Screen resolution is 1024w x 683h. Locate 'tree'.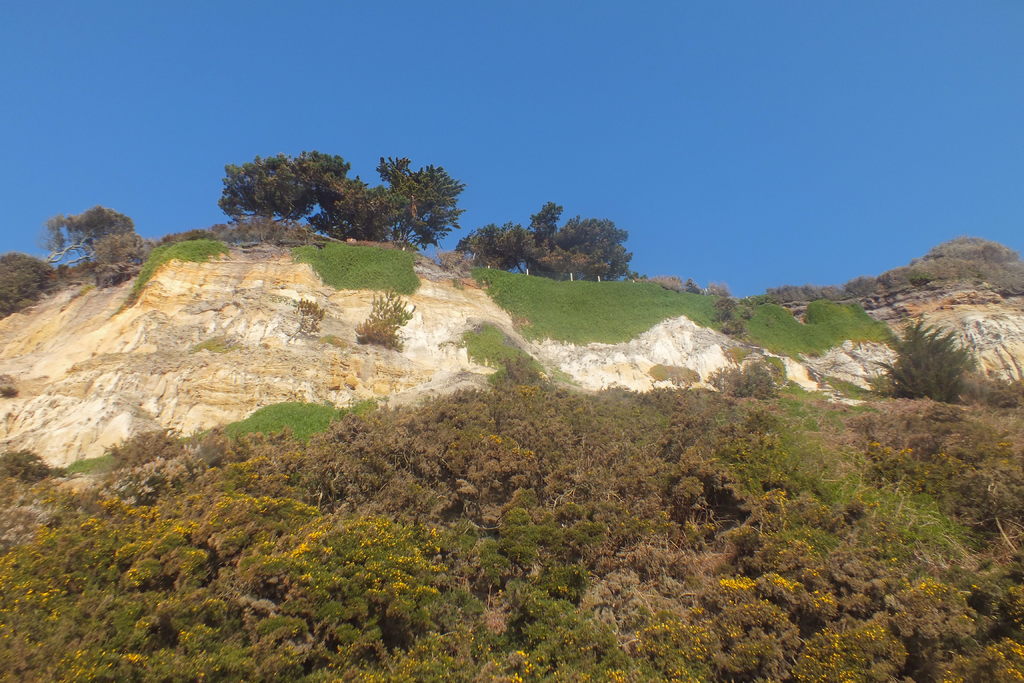
(370,142,464,248).
